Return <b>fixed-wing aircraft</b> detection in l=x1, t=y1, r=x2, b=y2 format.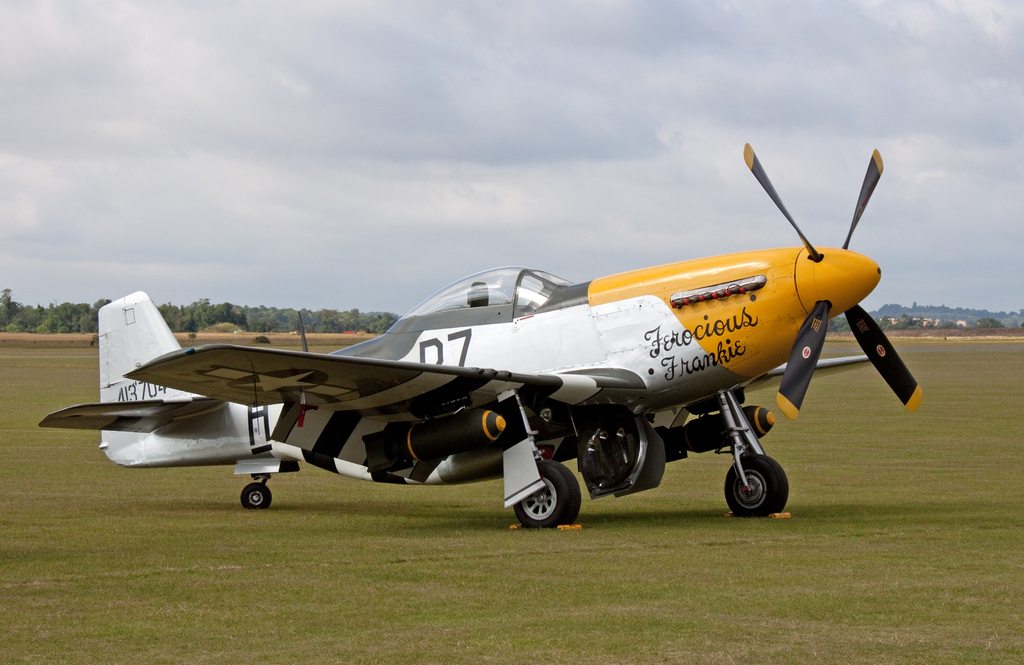
l=40, t=141, r=923, b=530.
